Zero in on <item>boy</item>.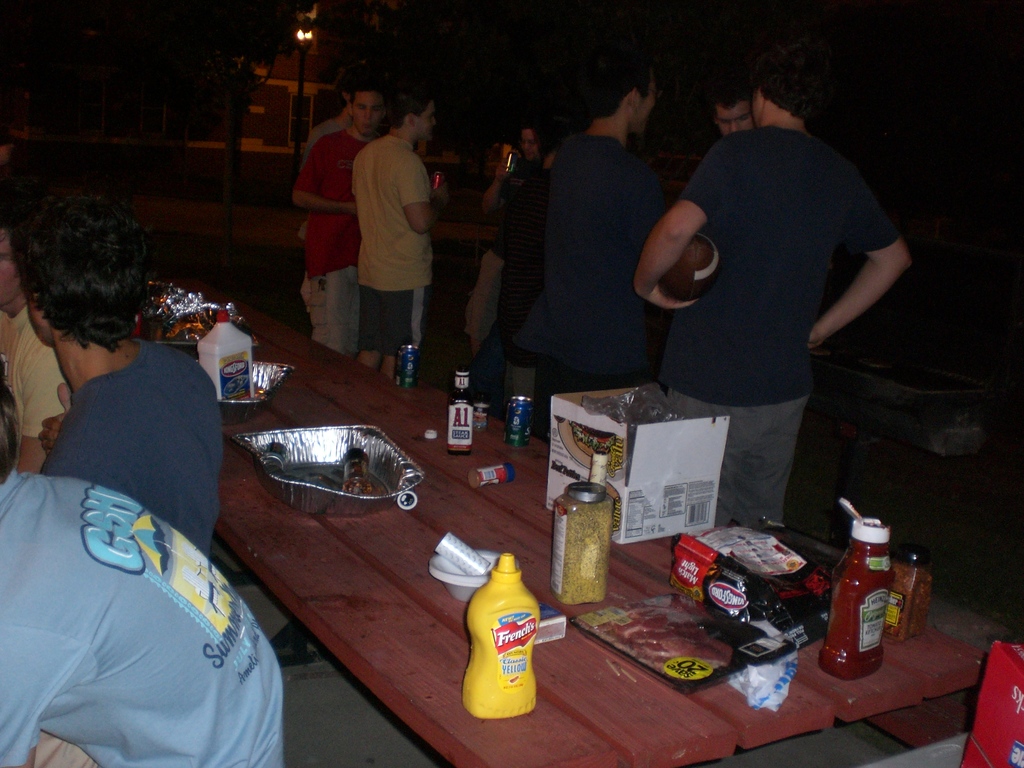
Zeroed in: <box>703,74,754,135</box>.
